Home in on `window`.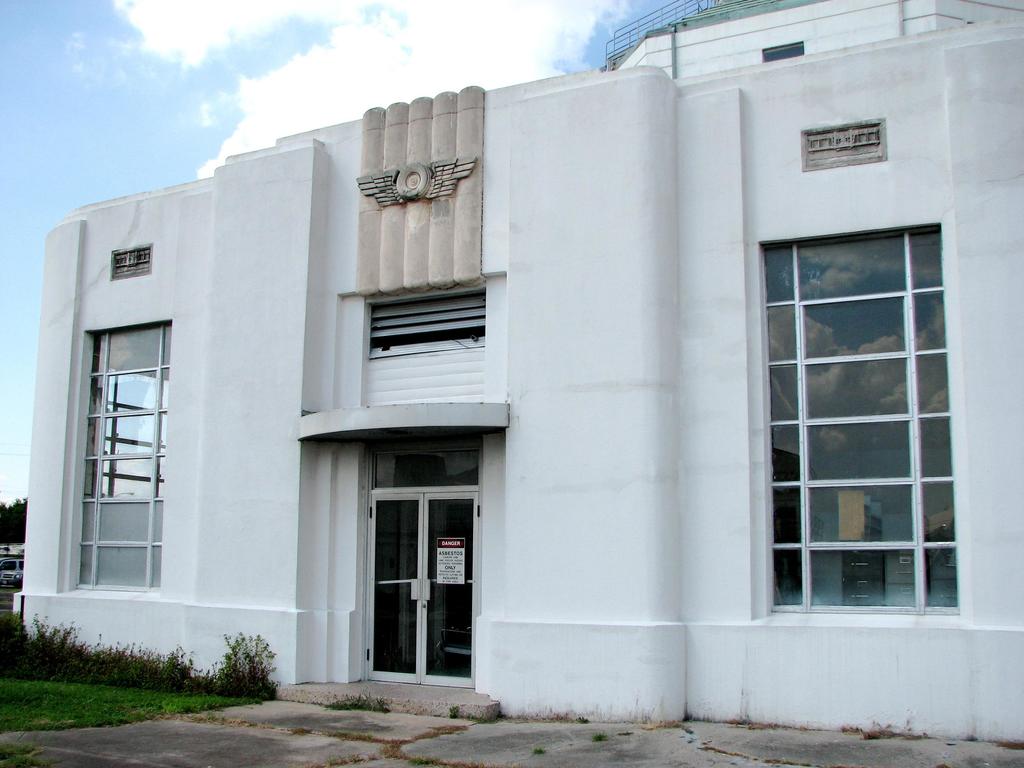
Homed in at (73,318,173,588).
